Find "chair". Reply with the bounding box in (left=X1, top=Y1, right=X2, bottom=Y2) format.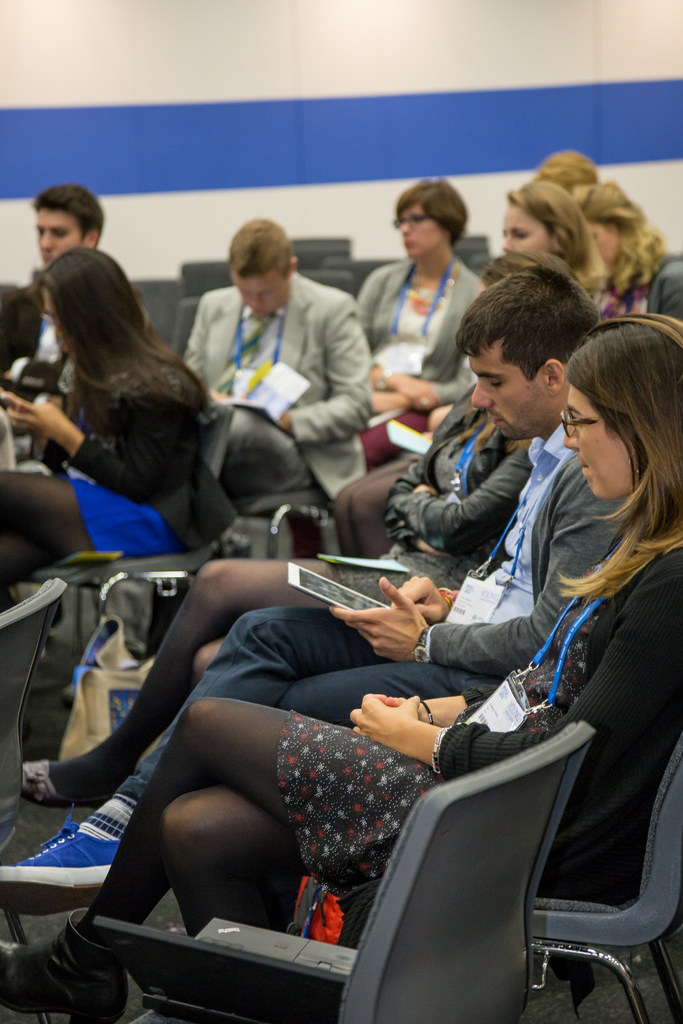
(left=513, top=746, right=675, bottom=1023).
